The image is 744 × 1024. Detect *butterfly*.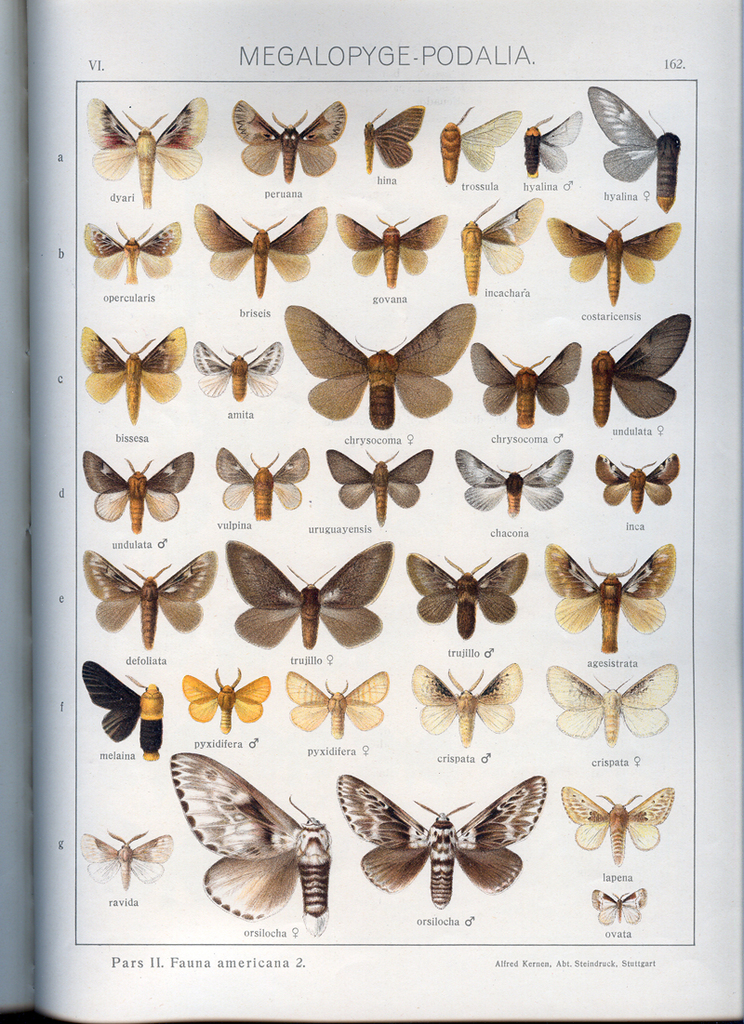
Detection: box=[163, 751, 329, 932].
